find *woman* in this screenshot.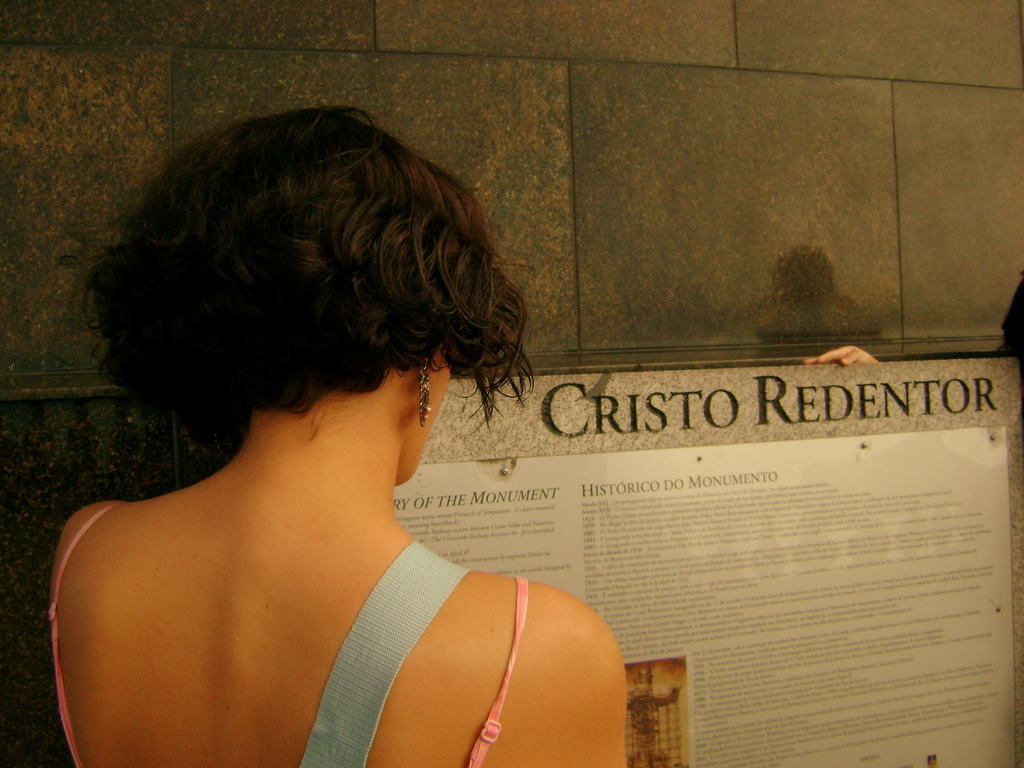
The bounding box for *woman* is <bbox>50, 74, 711, 767</bbox>.
